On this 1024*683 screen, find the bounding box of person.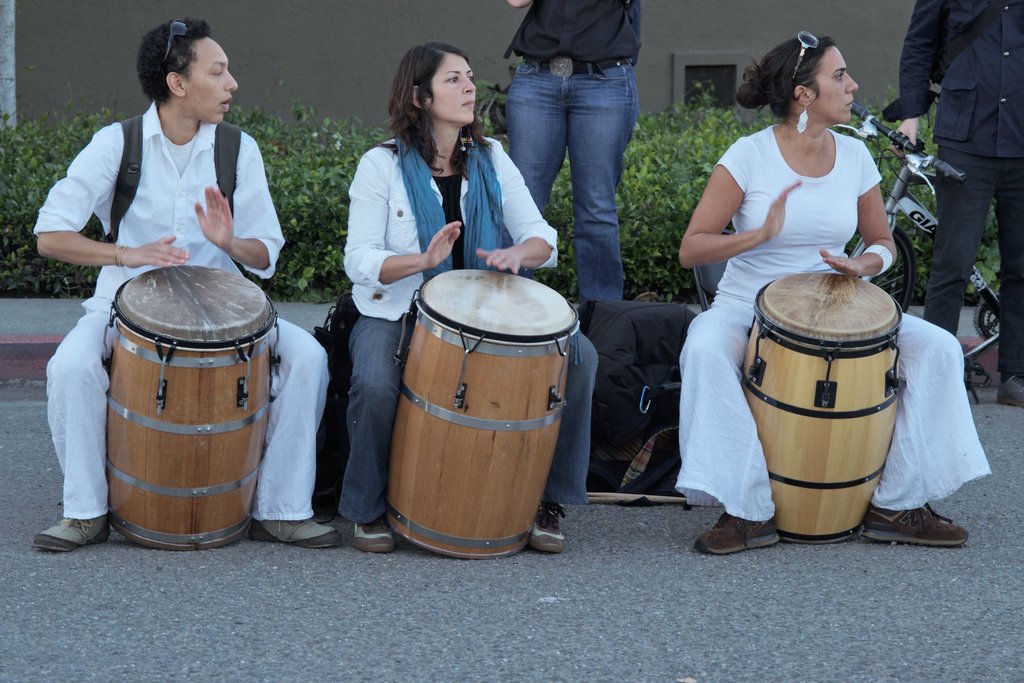
Bounding box: <box>509,0,636,306</box>.
